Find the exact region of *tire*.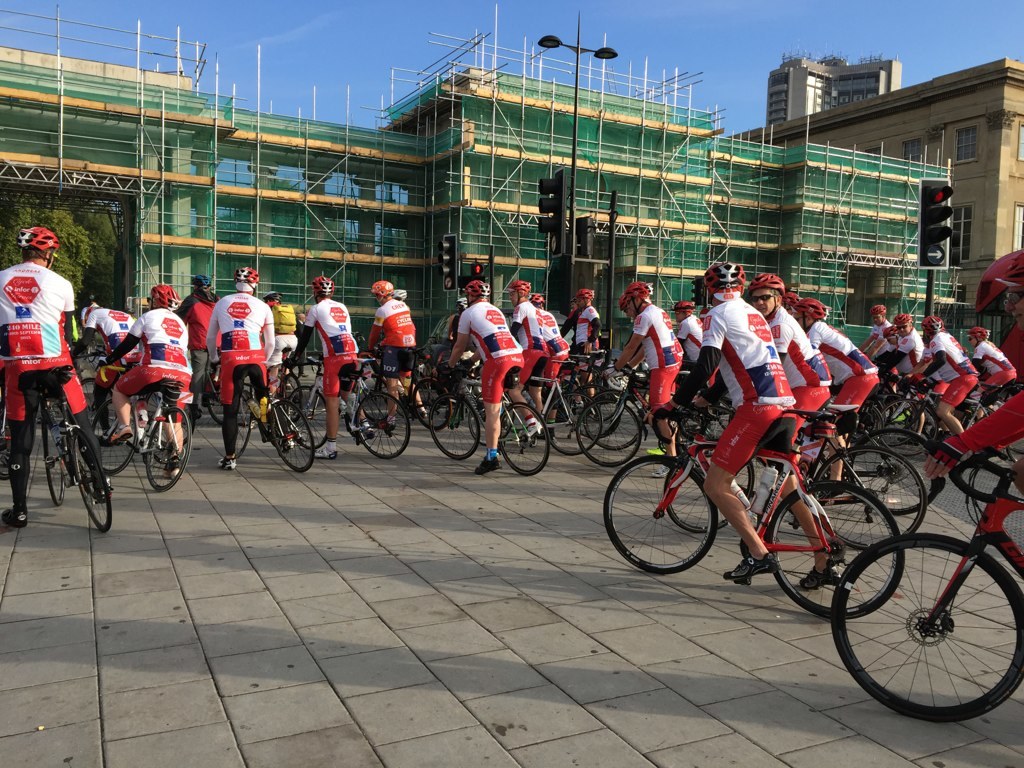
Exact region: select_region(664, 446, 754, 531).
